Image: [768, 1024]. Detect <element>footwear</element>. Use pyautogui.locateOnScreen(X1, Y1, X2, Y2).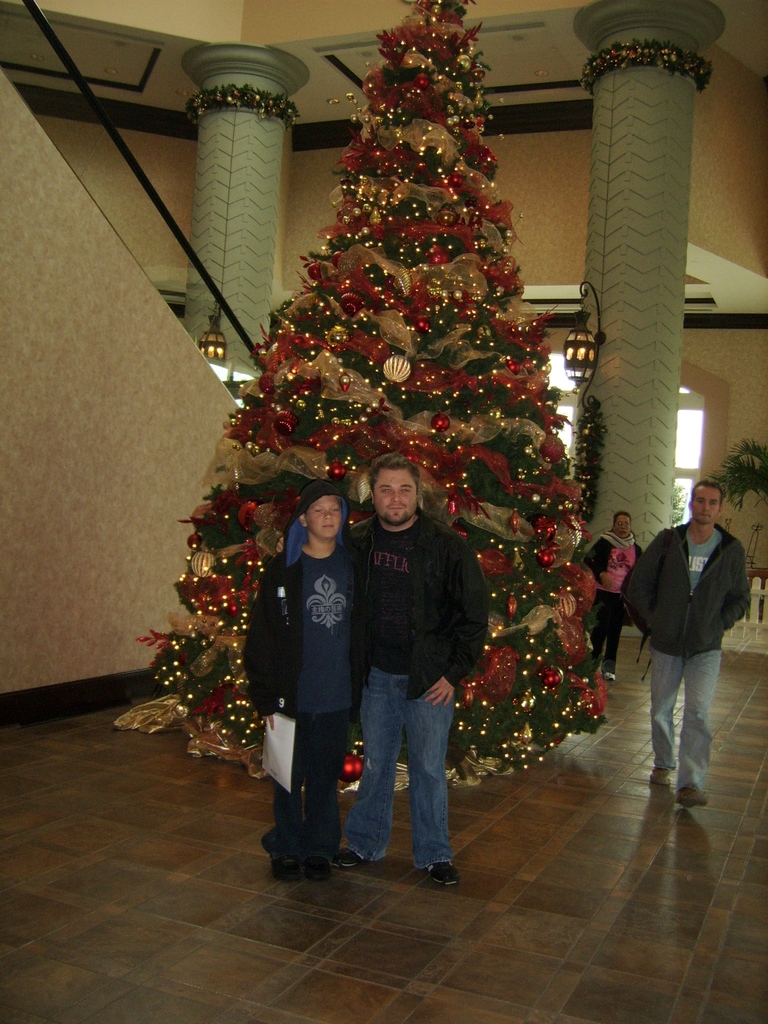
pyautogui.locateOnScreen(308, 853, 326, 876).
